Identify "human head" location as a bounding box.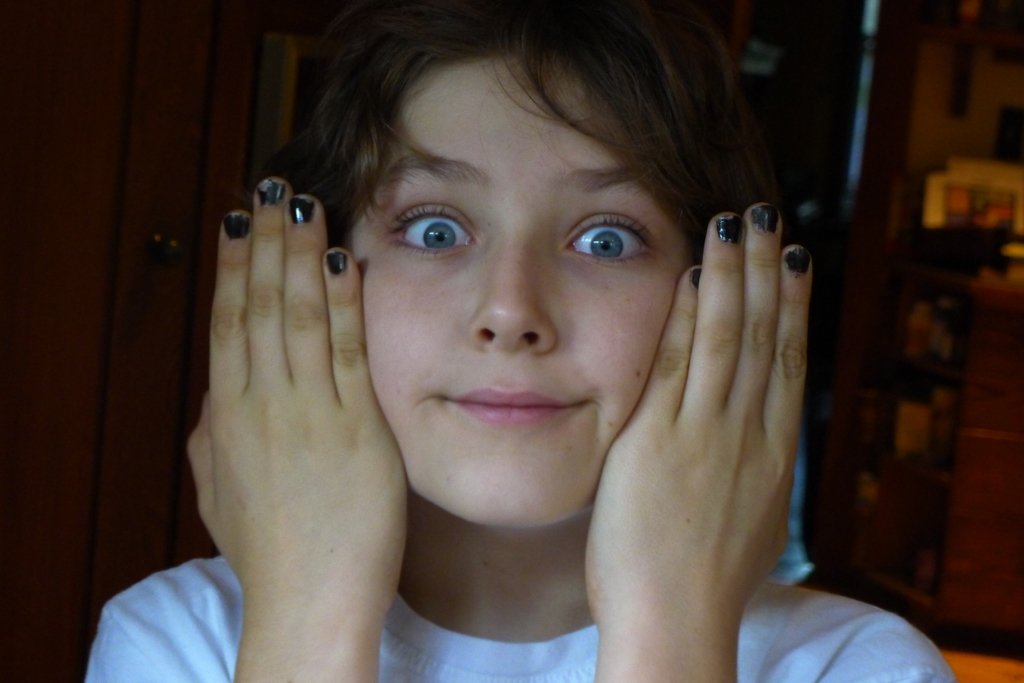
box=[296, 4, 753, 453].
